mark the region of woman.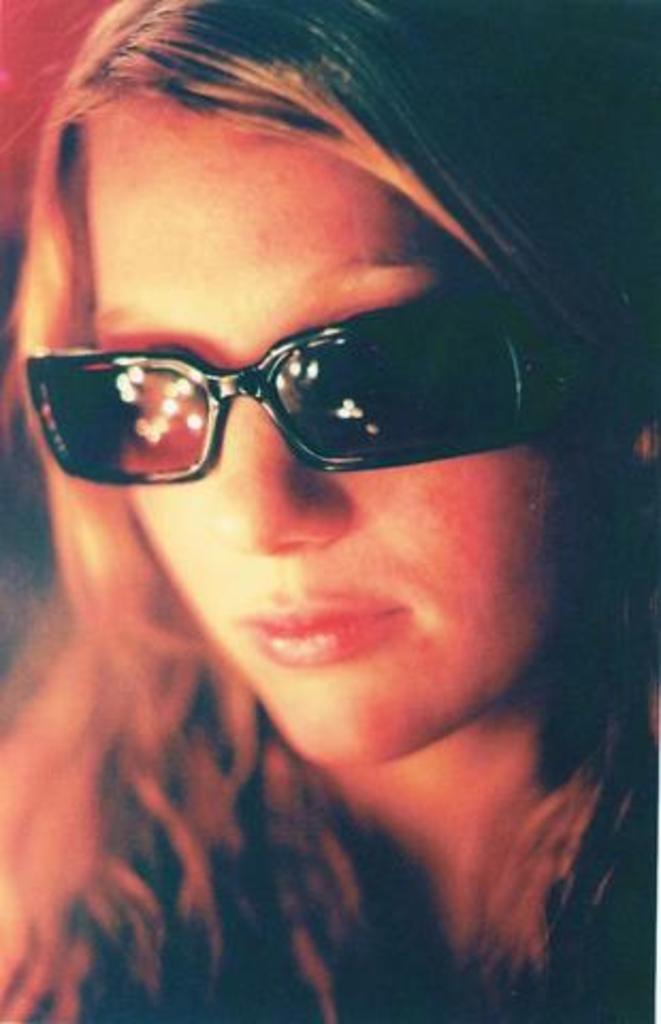
Region: [0, 164, 660, 1023].
